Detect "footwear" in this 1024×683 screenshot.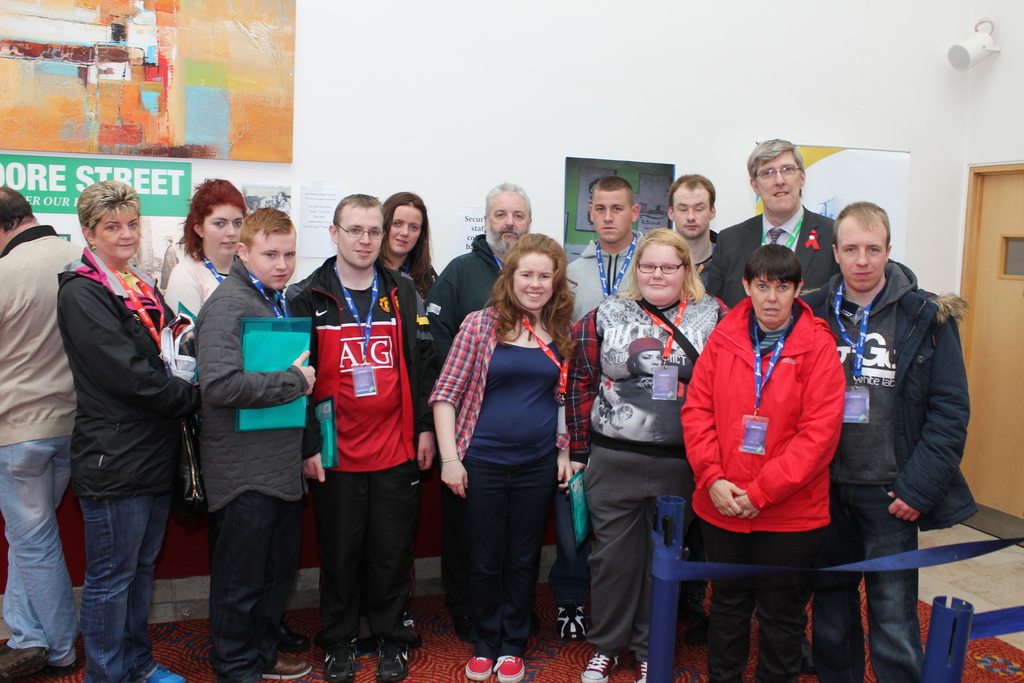
Detection: x1=633, y1=655, x2=651, y2=682.
